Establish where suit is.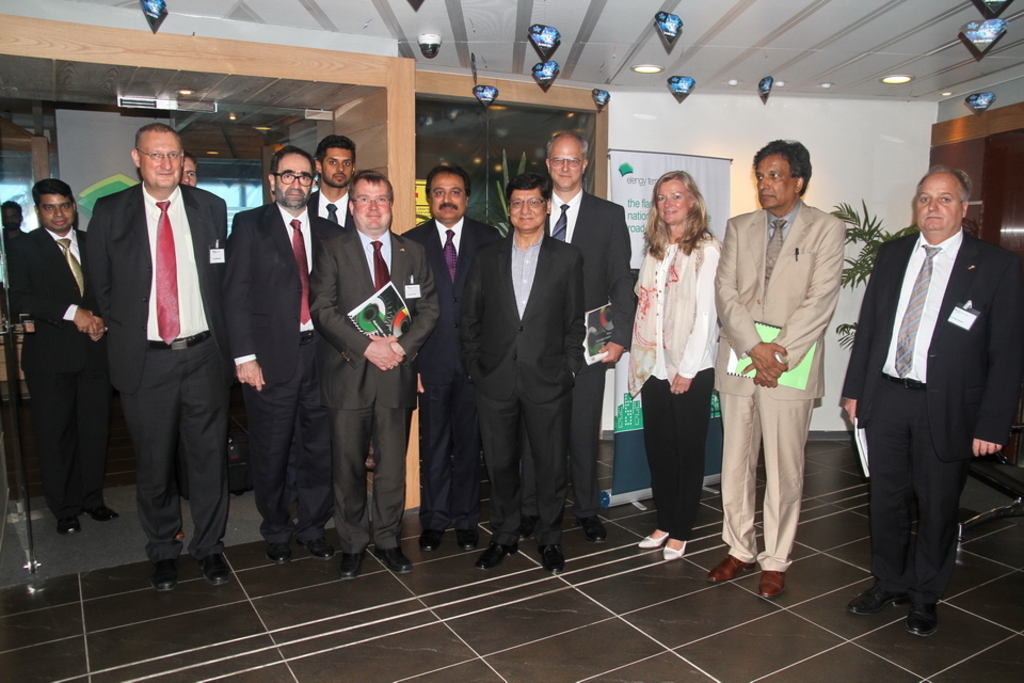
Established at <bbox>713, 197, 847, 571</bbox>.
